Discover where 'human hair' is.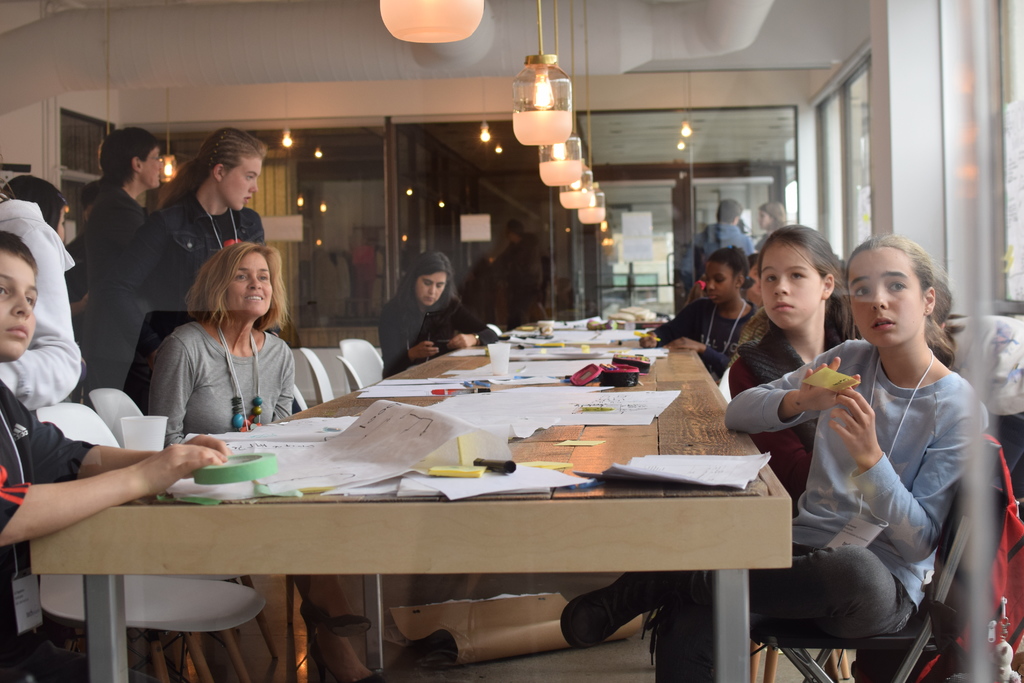
Discovered at select_region(385, 250, 460, 324).
